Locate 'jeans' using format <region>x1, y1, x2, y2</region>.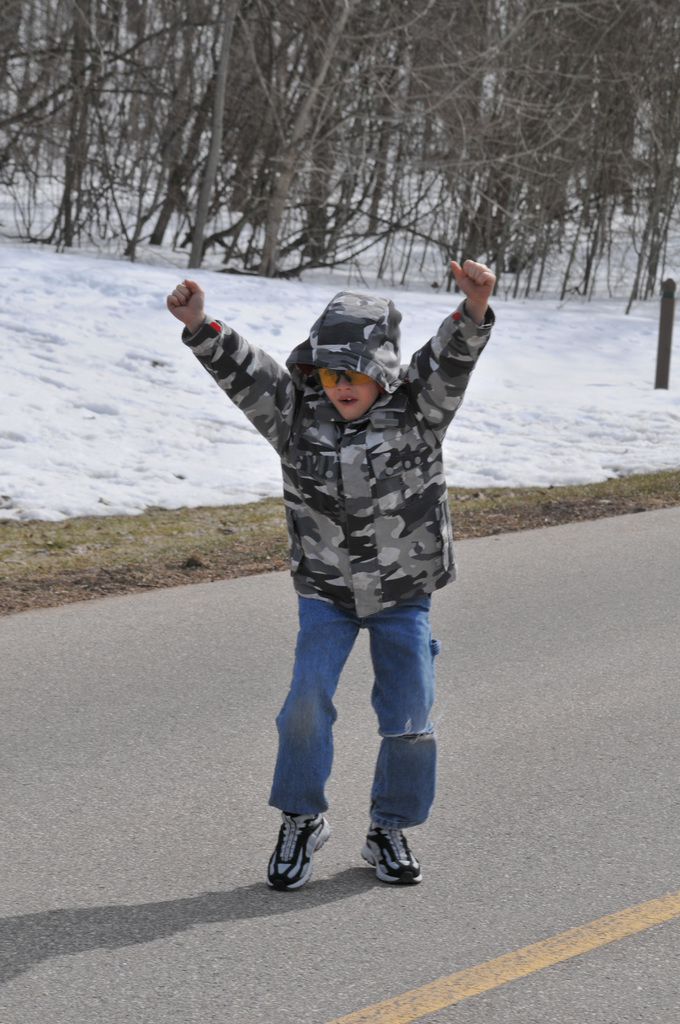
<region>243, 596, 437, 824</region>.
